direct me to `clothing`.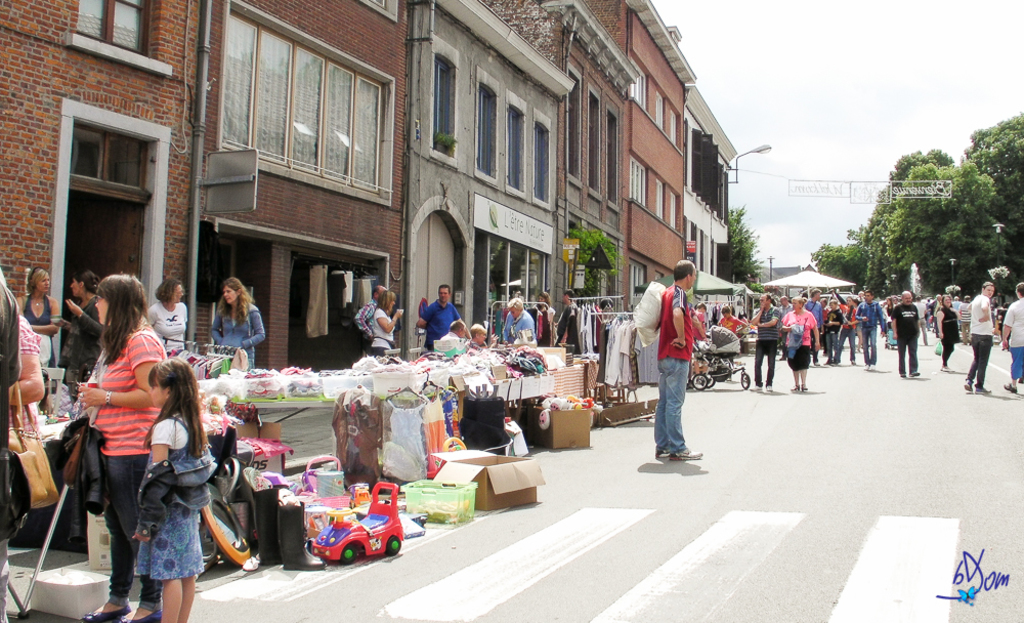
Direction: box=[780, 313, 816, 343].
